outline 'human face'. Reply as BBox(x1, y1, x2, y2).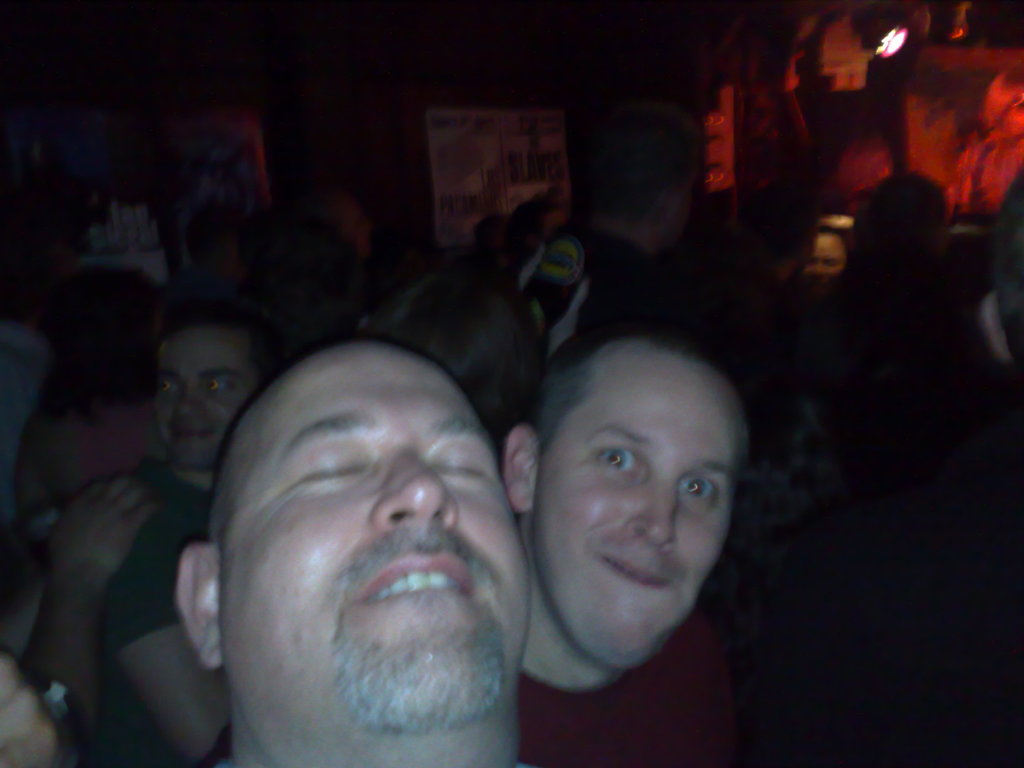
BBox(225, 363, 529, 748).
